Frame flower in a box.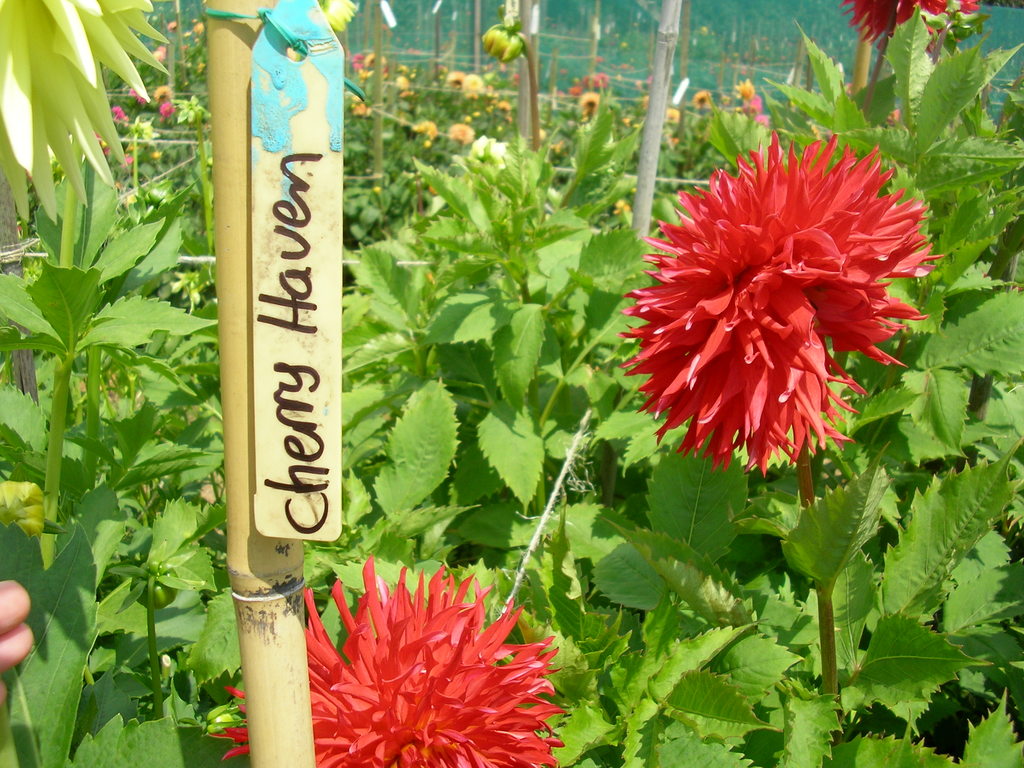
(left=134, top=88, right=151, bottom=104).
